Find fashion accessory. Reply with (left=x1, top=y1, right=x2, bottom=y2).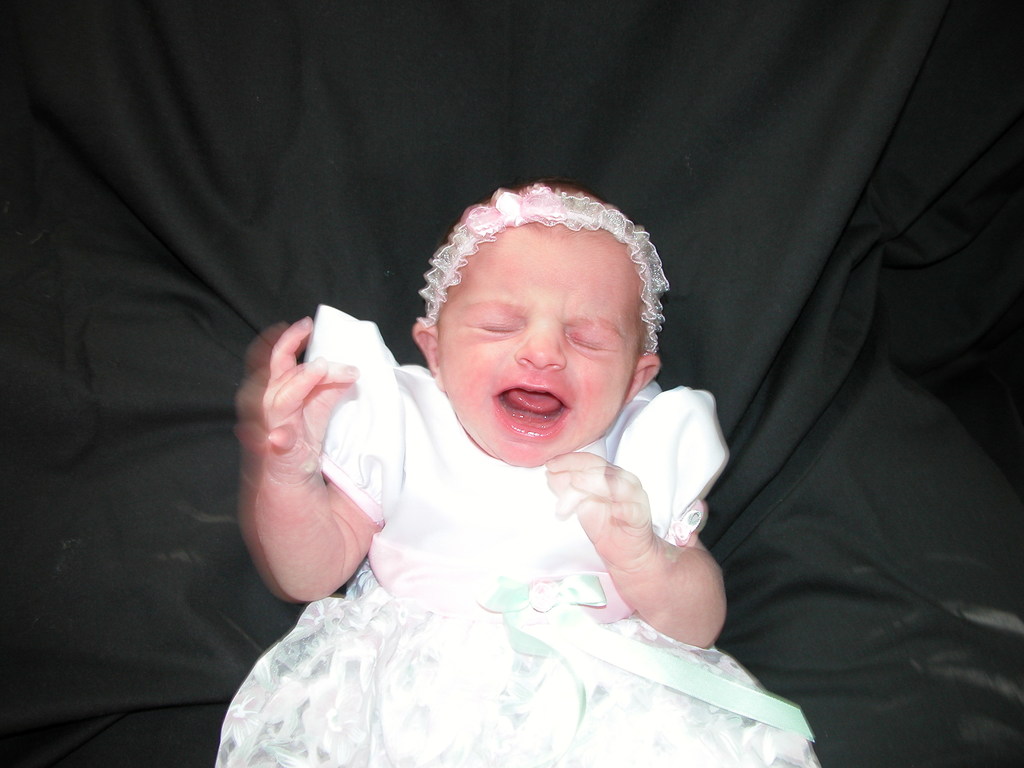
(left=417, top=182, right=671, bottom=356).
